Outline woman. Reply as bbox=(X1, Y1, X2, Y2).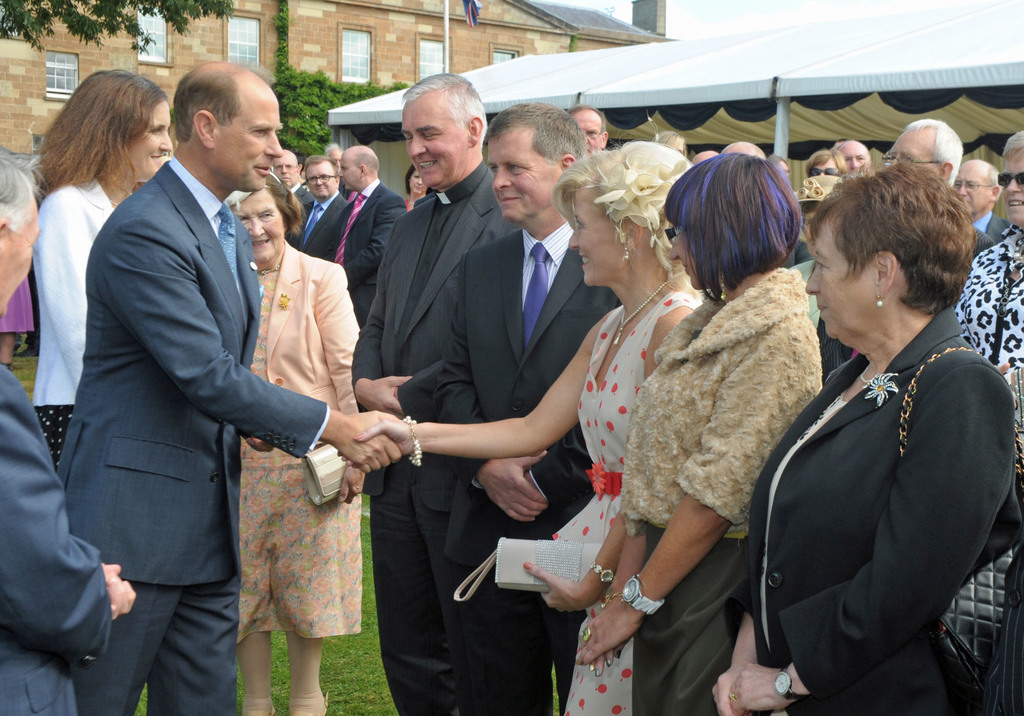
bbox=(43, 68, 193, 470).
